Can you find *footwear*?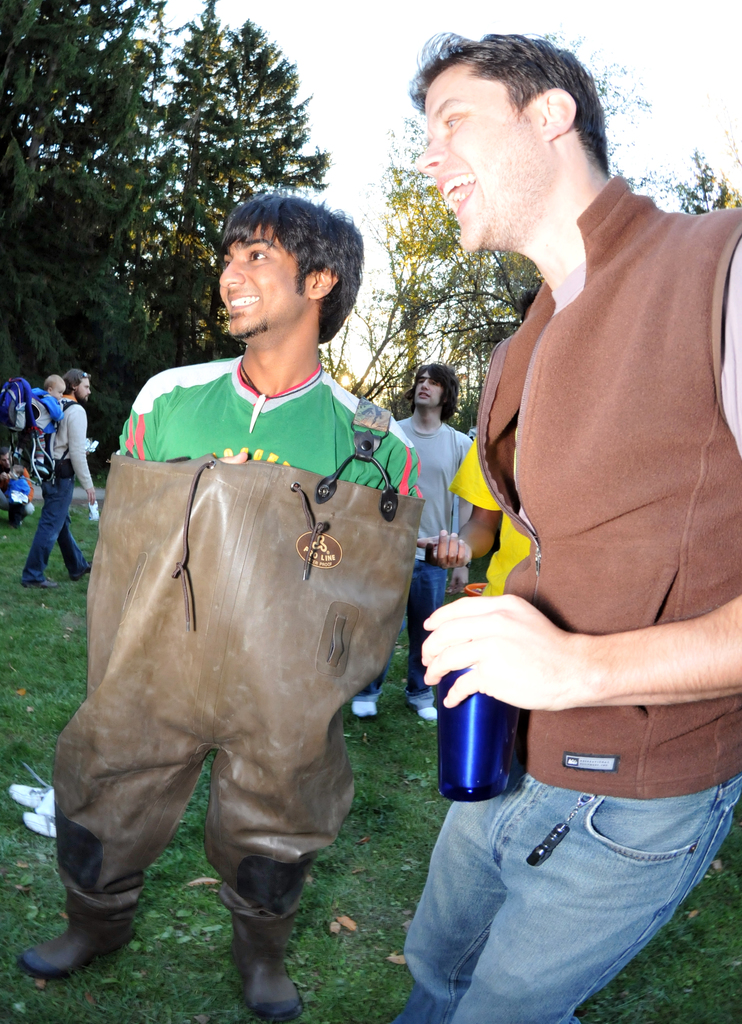
Yes, bounding box: (x1=417, y1=705, x2=436, y2=720).
